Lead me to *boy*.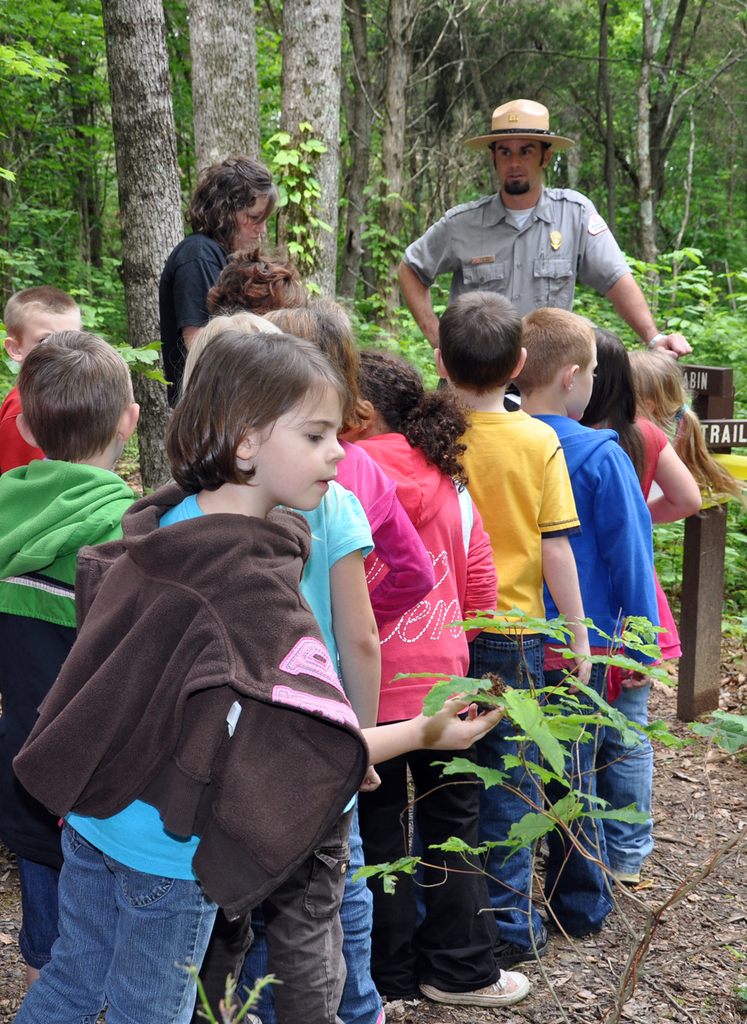
Lead to [left=440, top=287, right=604, bottom=954].
